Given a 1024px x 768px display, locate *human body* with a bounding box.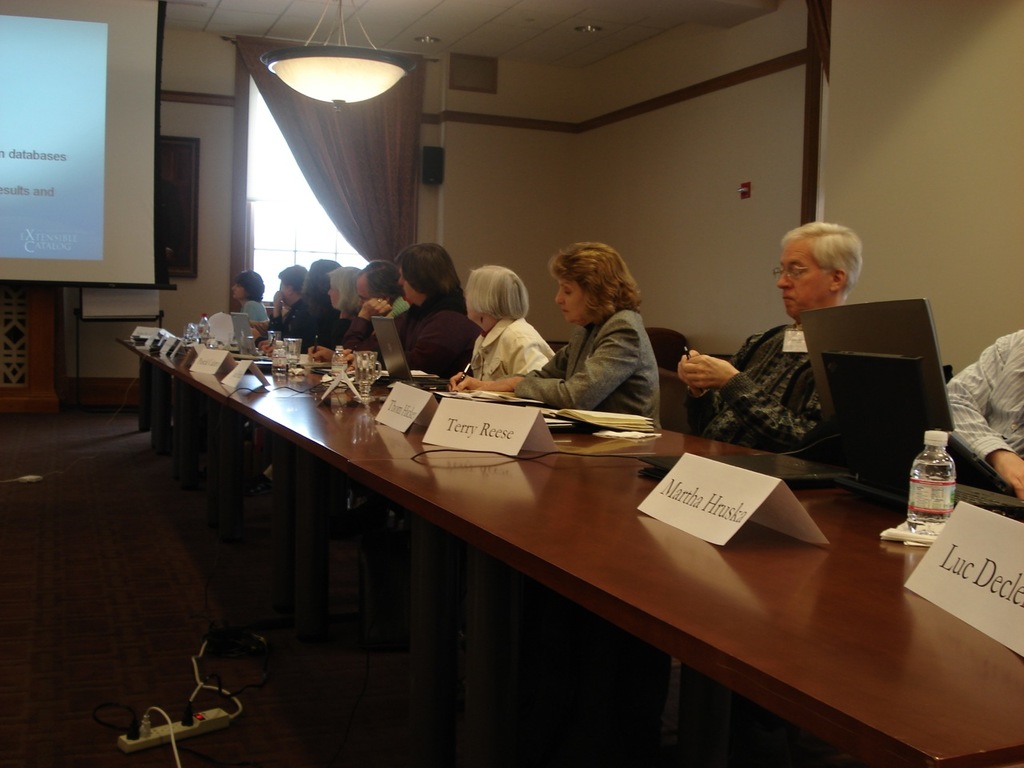
Located: box=[674, 323, 827, 463].
